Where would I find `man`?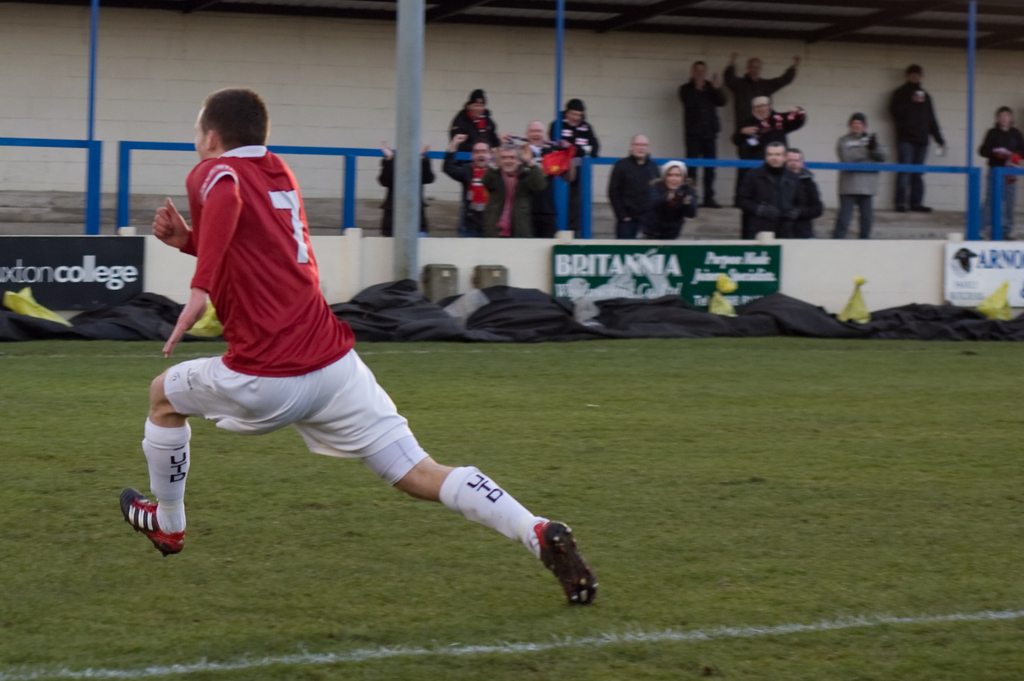
At rect(828, 111, 884, 243).
